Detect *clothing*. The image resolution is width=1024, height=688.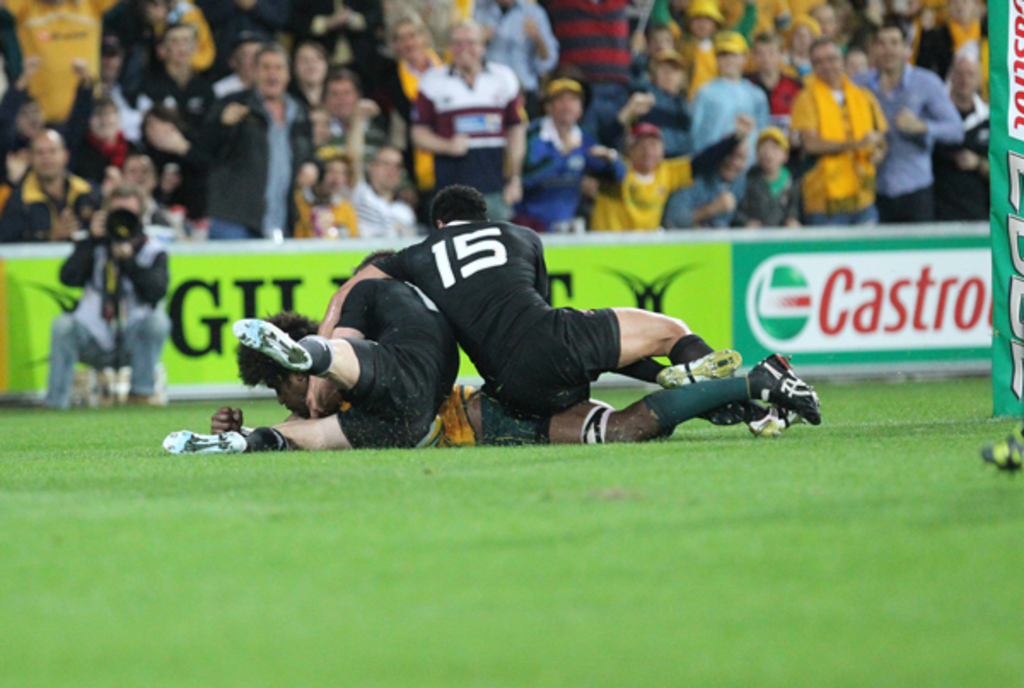
[x1=618, y1=150, x2=689, y2=224].
